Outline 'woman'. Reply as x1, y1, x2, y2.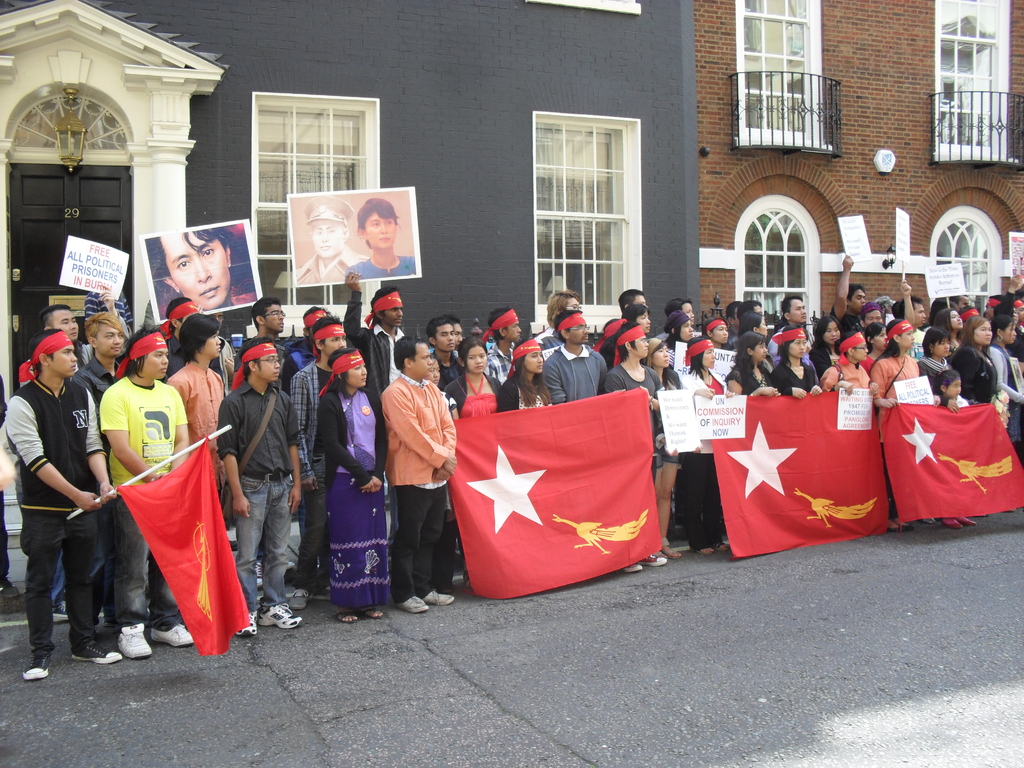
951, 314, 1007, 408.
